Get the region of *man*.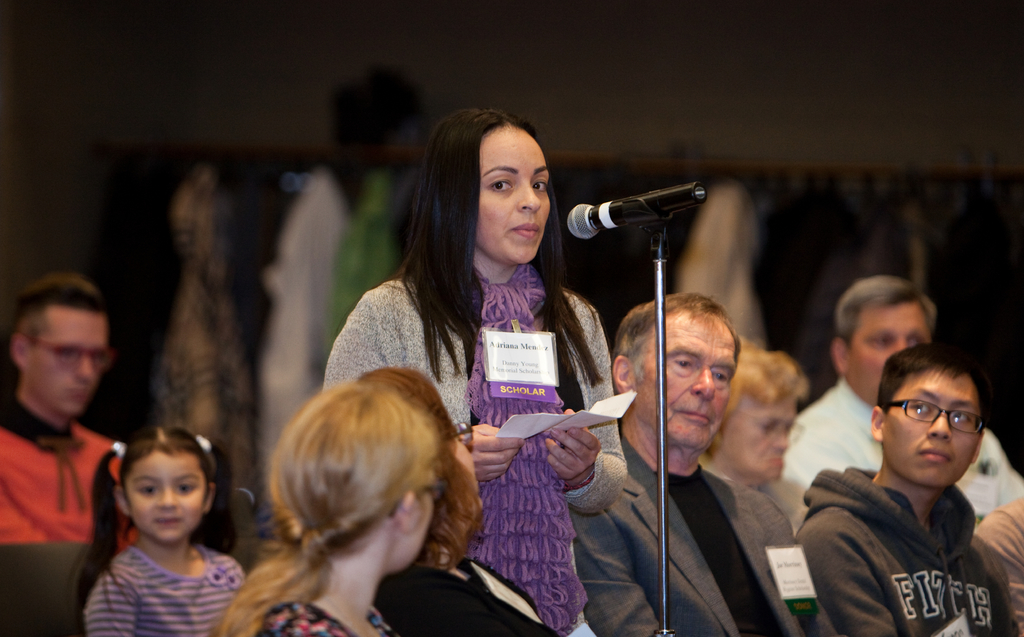
left=771, top=267, right=1020, bottom=546.
